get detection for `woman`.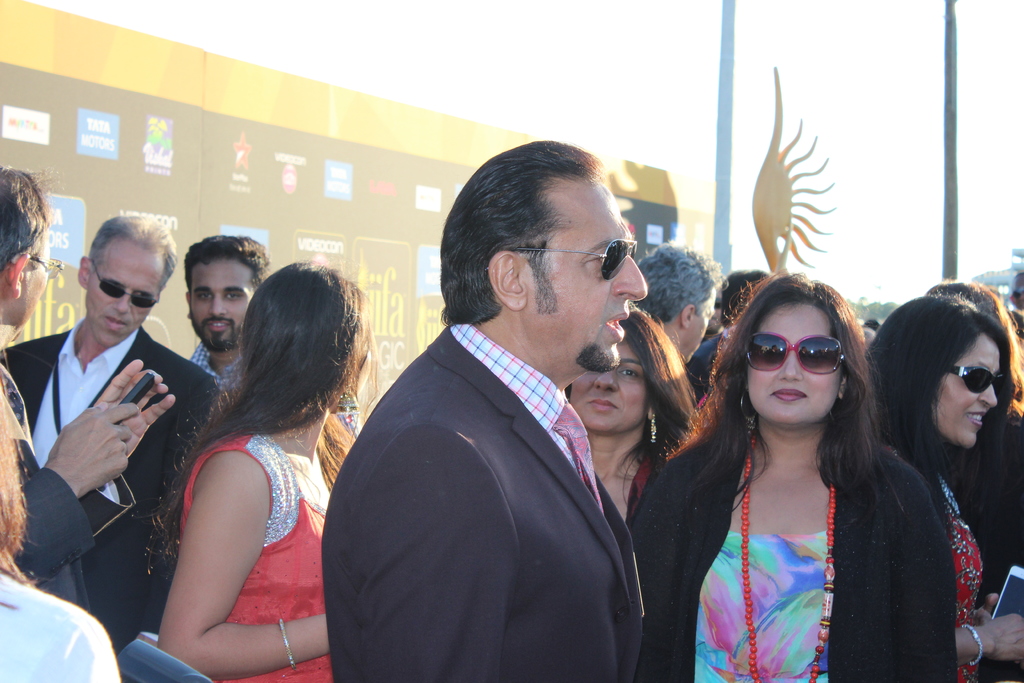
Detection: l=862, t=291, r=1023, b=682.
